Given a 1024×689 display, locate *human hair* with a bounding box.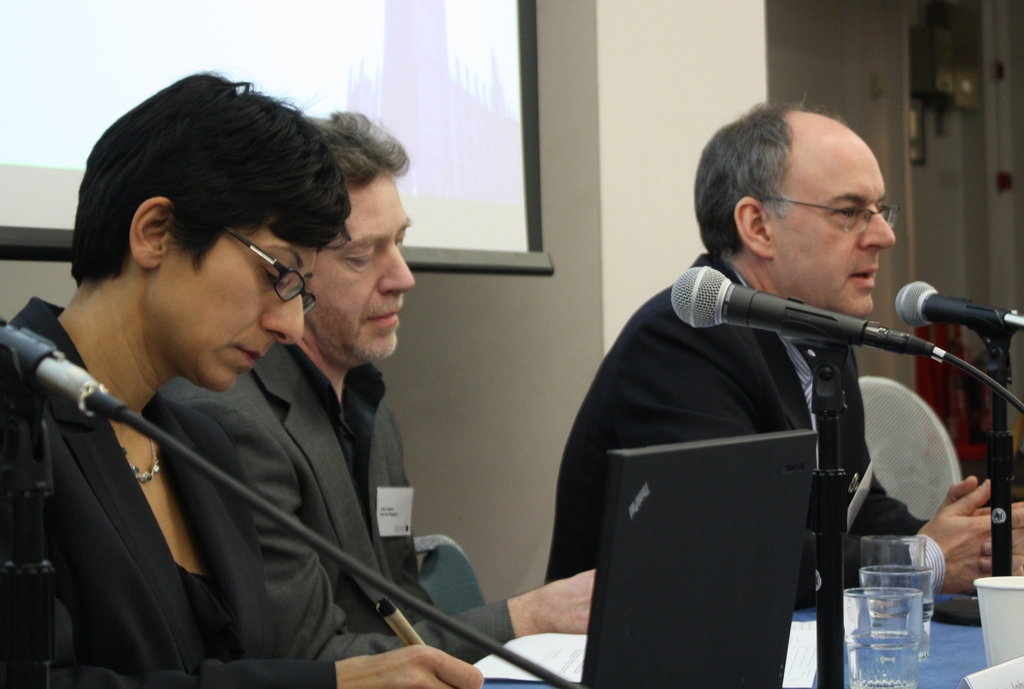
Located: (left=305, top=108, right=410, bottom=202).
